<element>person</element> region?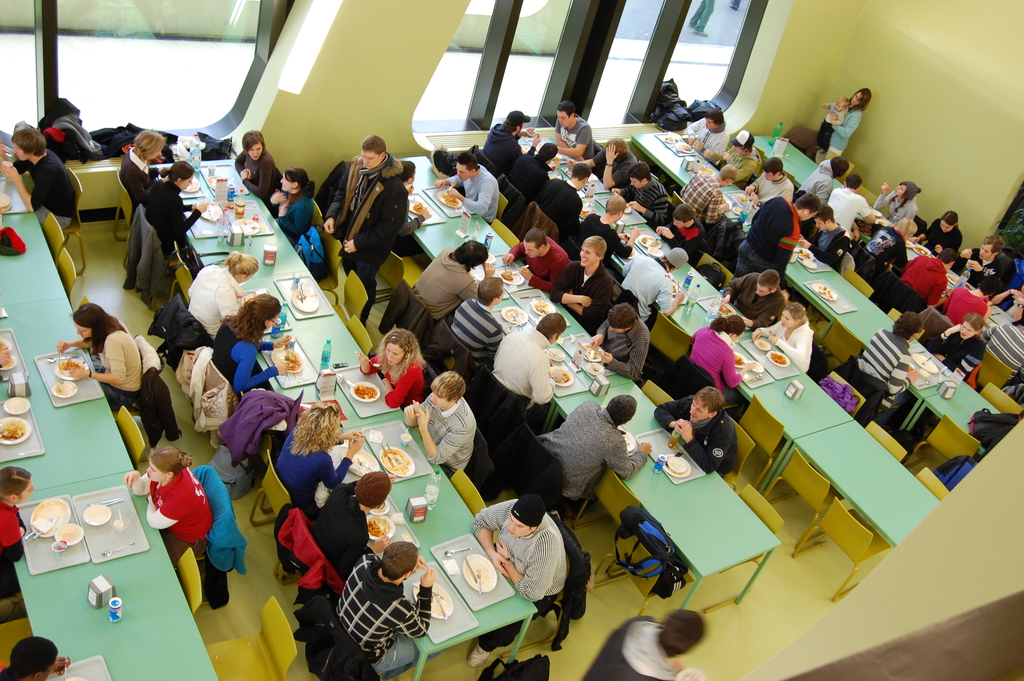
812 86 872 165
